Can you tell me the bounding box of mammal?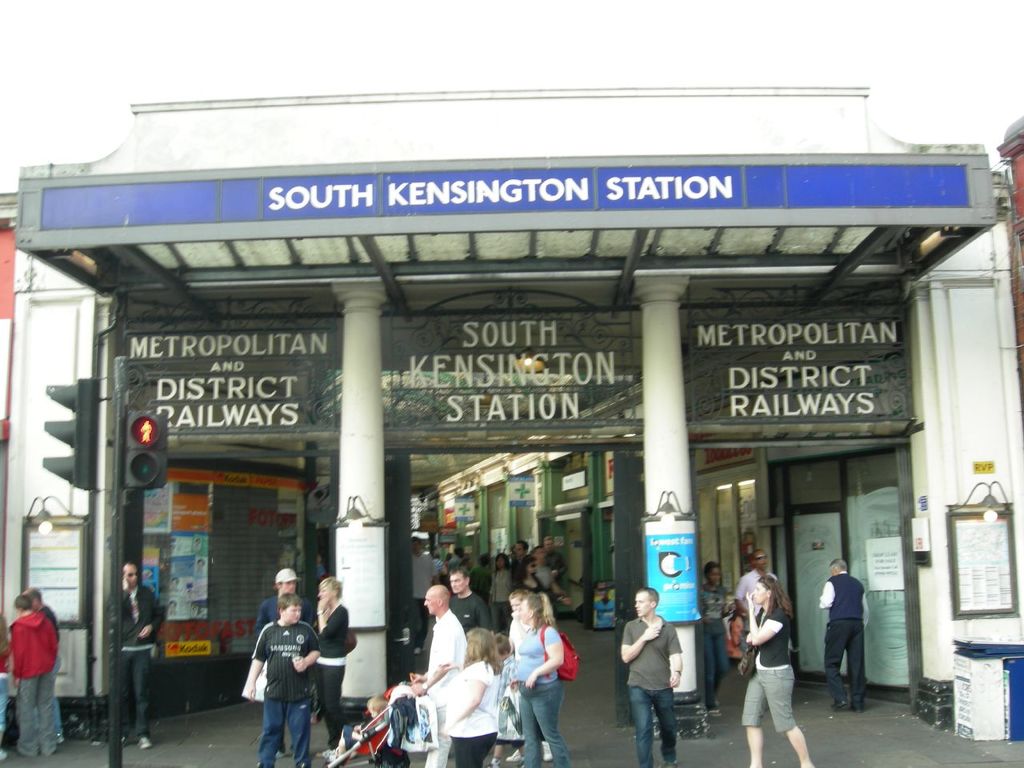
(318, 694, 392, 767).
